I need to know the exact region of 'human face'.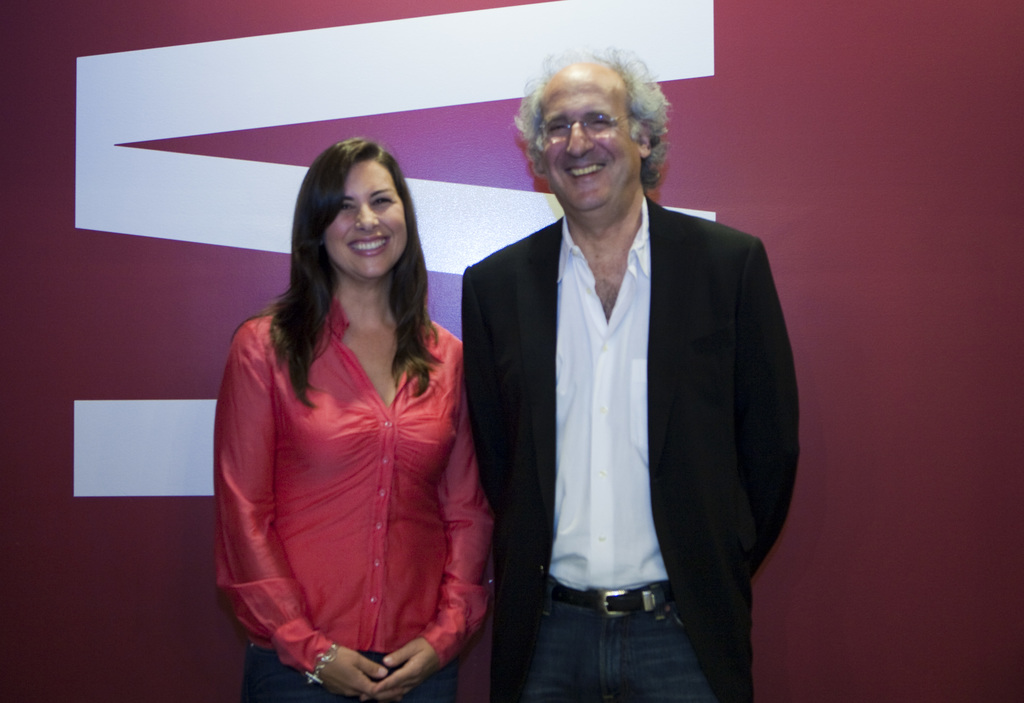
Region: 541:56:636:214.
